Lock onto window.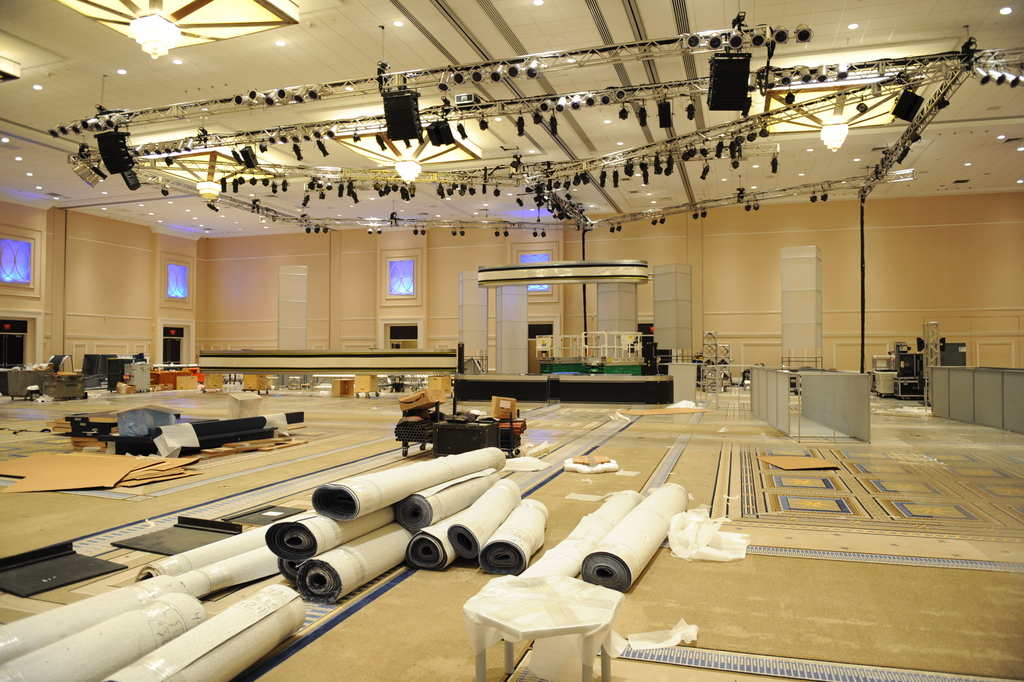
Locked: 0:336:26:364.
